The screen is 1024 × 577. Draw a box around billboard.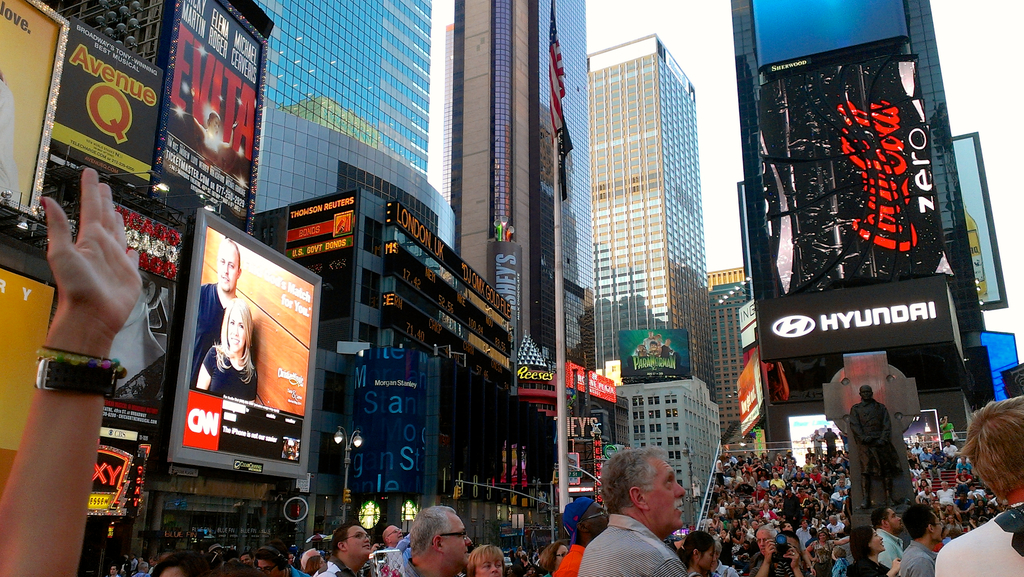
rect(178, 223, 312, 464).
